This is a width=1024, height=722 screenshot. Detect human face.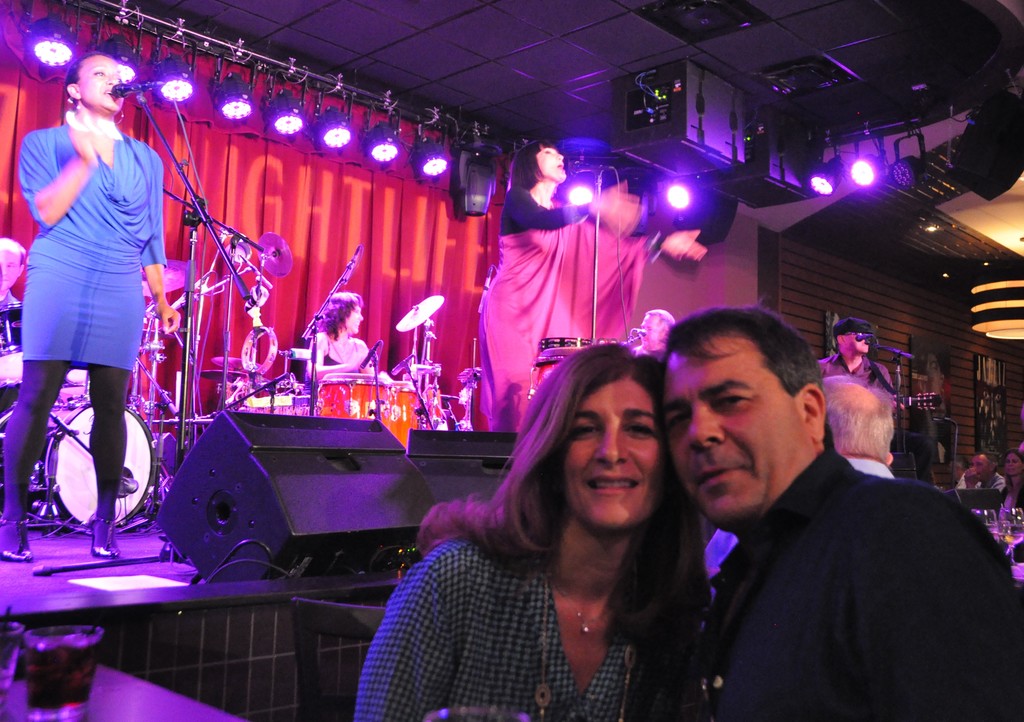
<box>1002,445,1023,484</box>.
